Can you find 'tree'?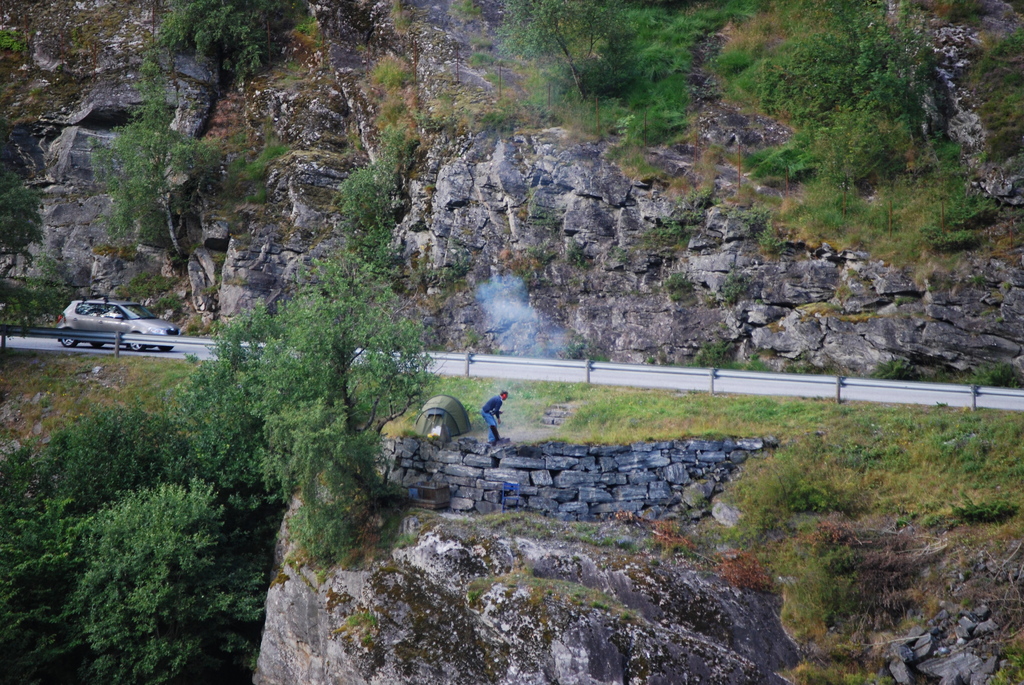
Yes, bounding box: locate(80, 476, 291, 684).
